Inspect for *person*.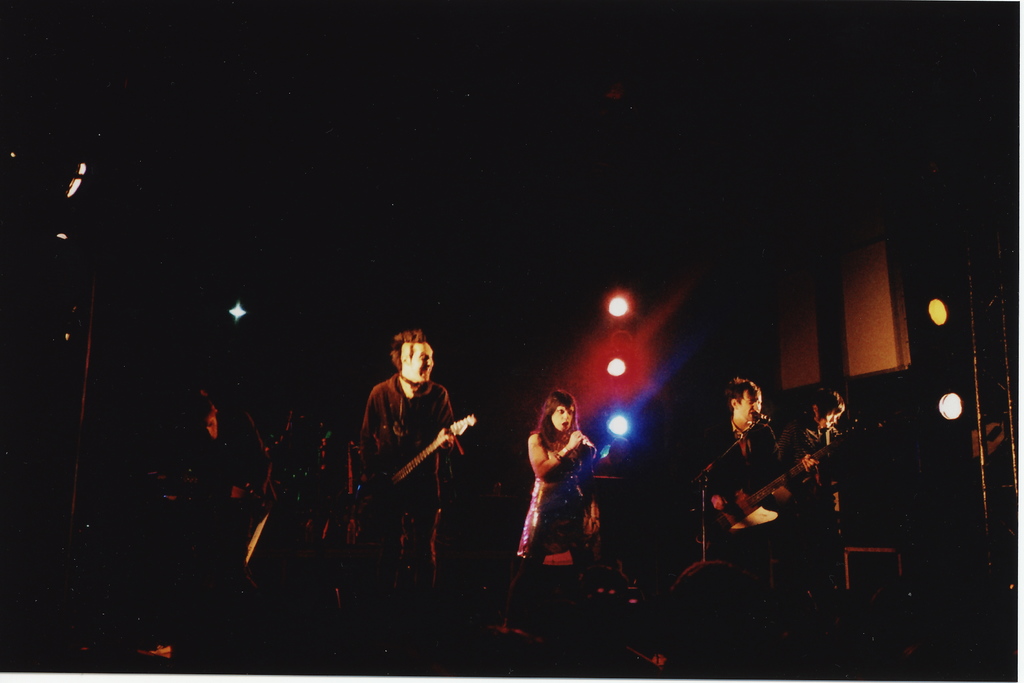
Inspection: {"left": 507, "top": 391, "right": 628, "bottom": 641}.
